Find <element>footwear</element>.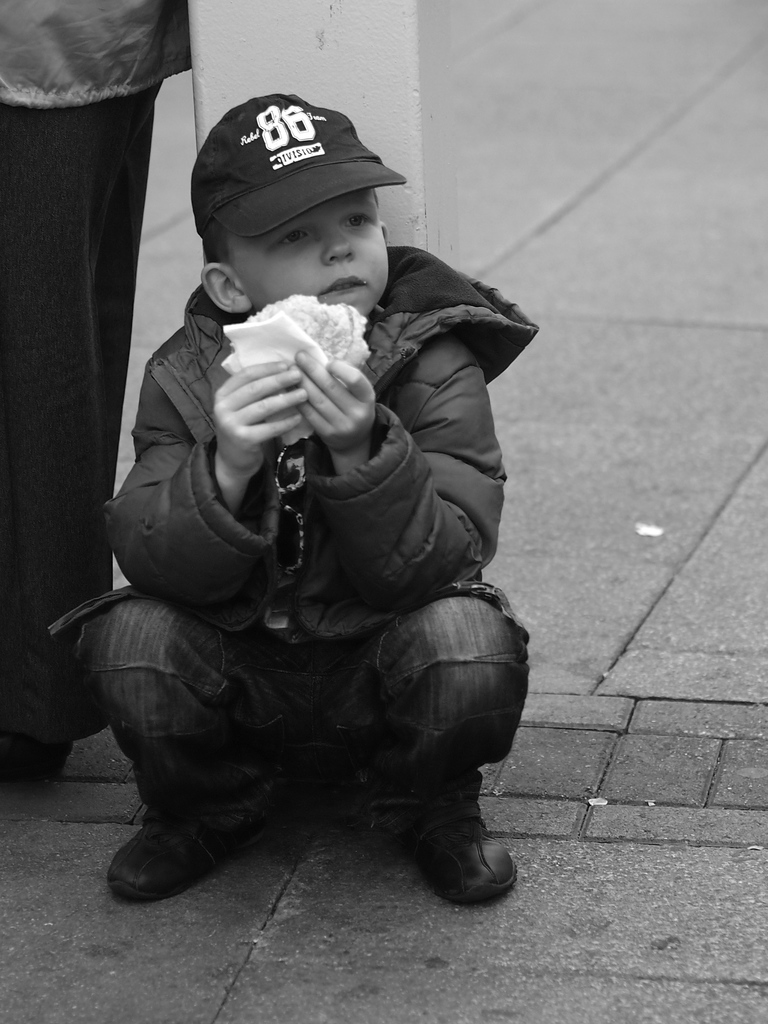
<box>117,807,250,905</box>.
